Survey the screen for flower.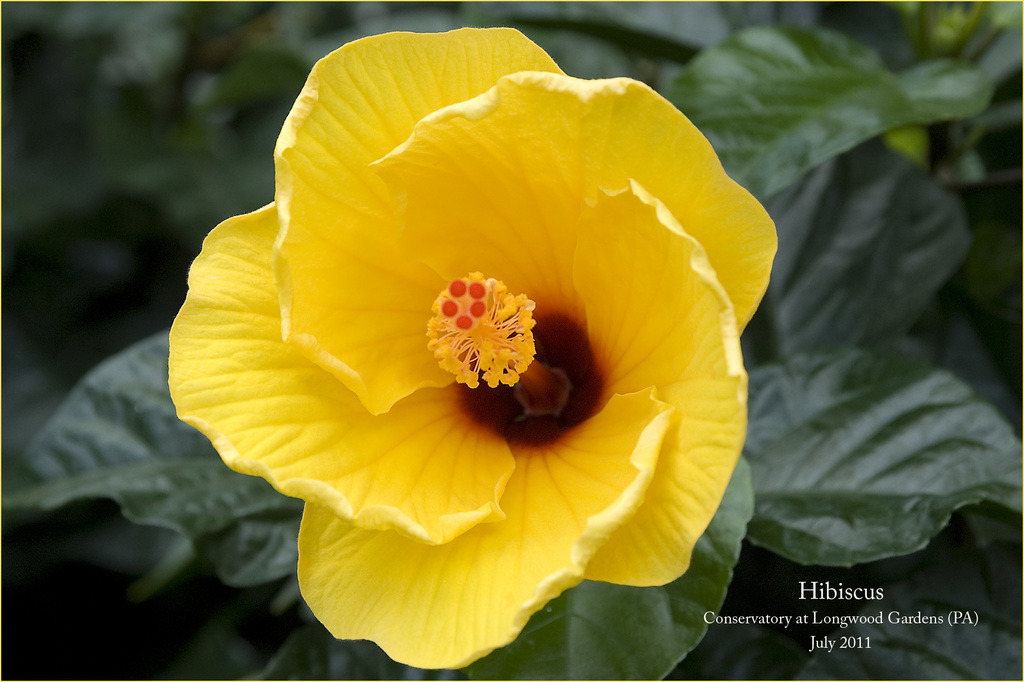
Survey found: x1=159, y1=34, x2=784, y2=671.
